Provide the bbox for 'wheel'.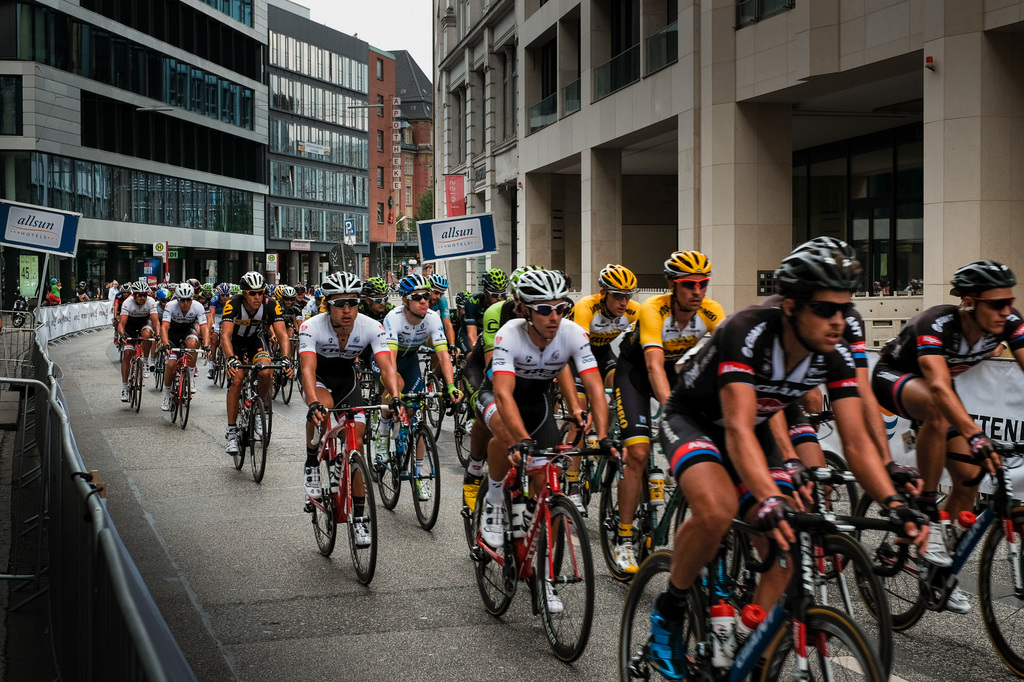
767/448/855/586.
